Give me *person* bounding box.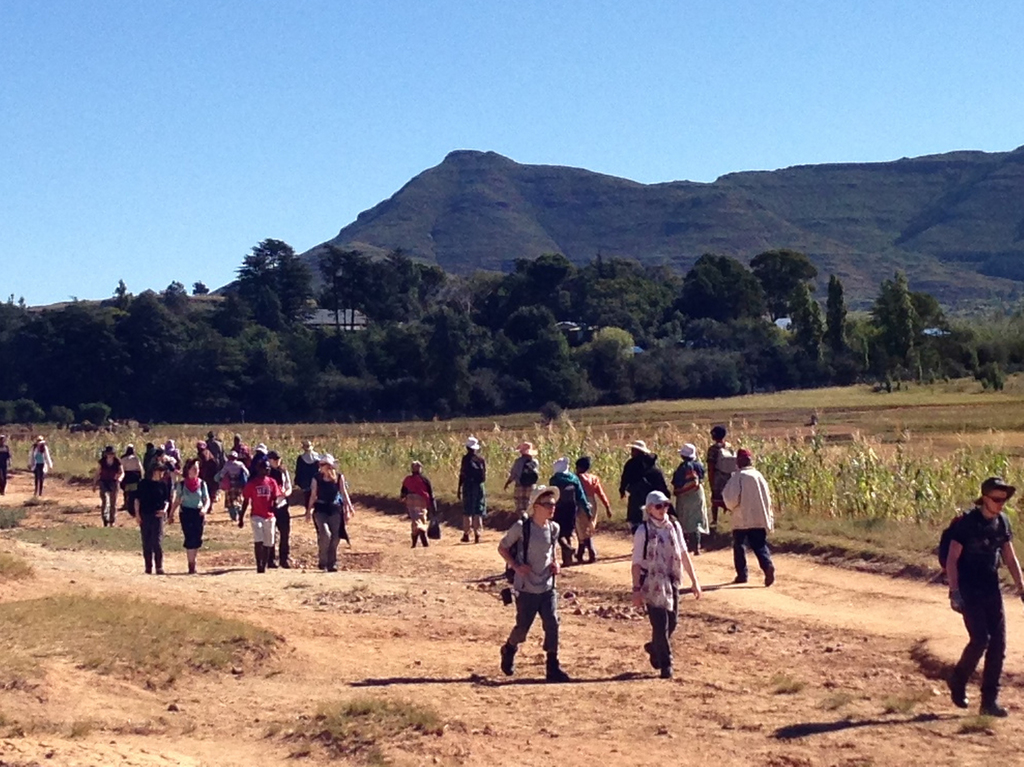
{"left": 505, "top": 441, "right": 531, "bottom": 512}.
